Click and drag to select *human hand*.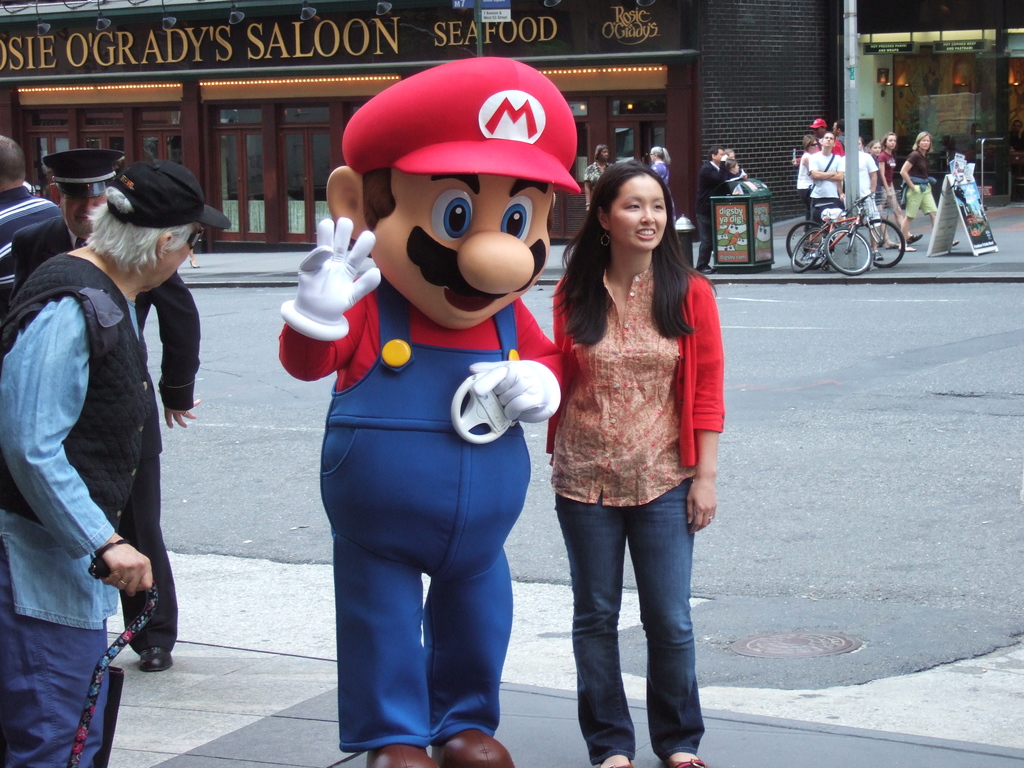
Selection: (292, 218, 382, 323).
